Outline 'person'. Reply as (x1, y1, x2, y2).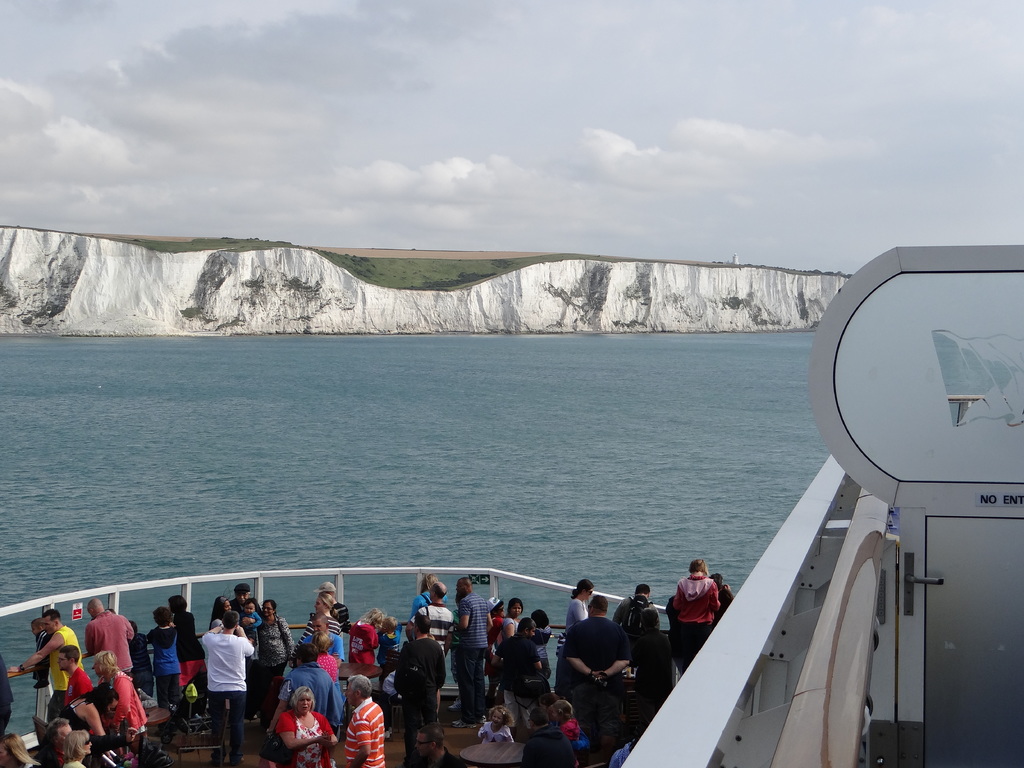
(143, 598, 178, 727).
